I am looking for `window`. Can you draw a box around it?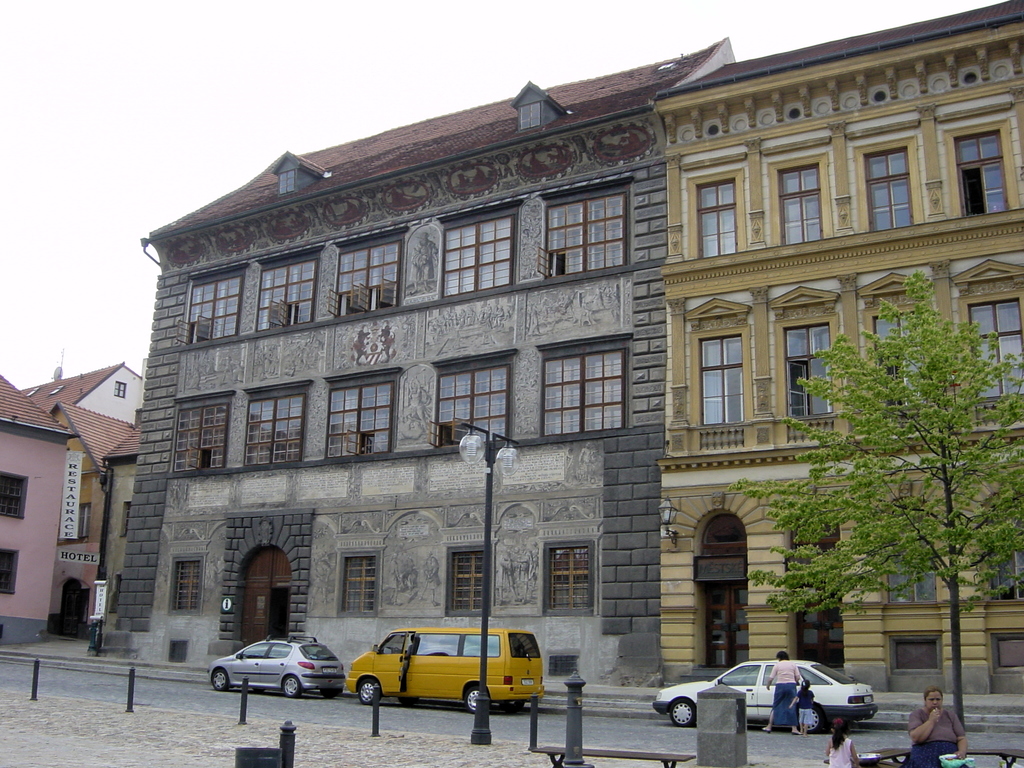
Sure, the bounding box is 108:375:134:405.
